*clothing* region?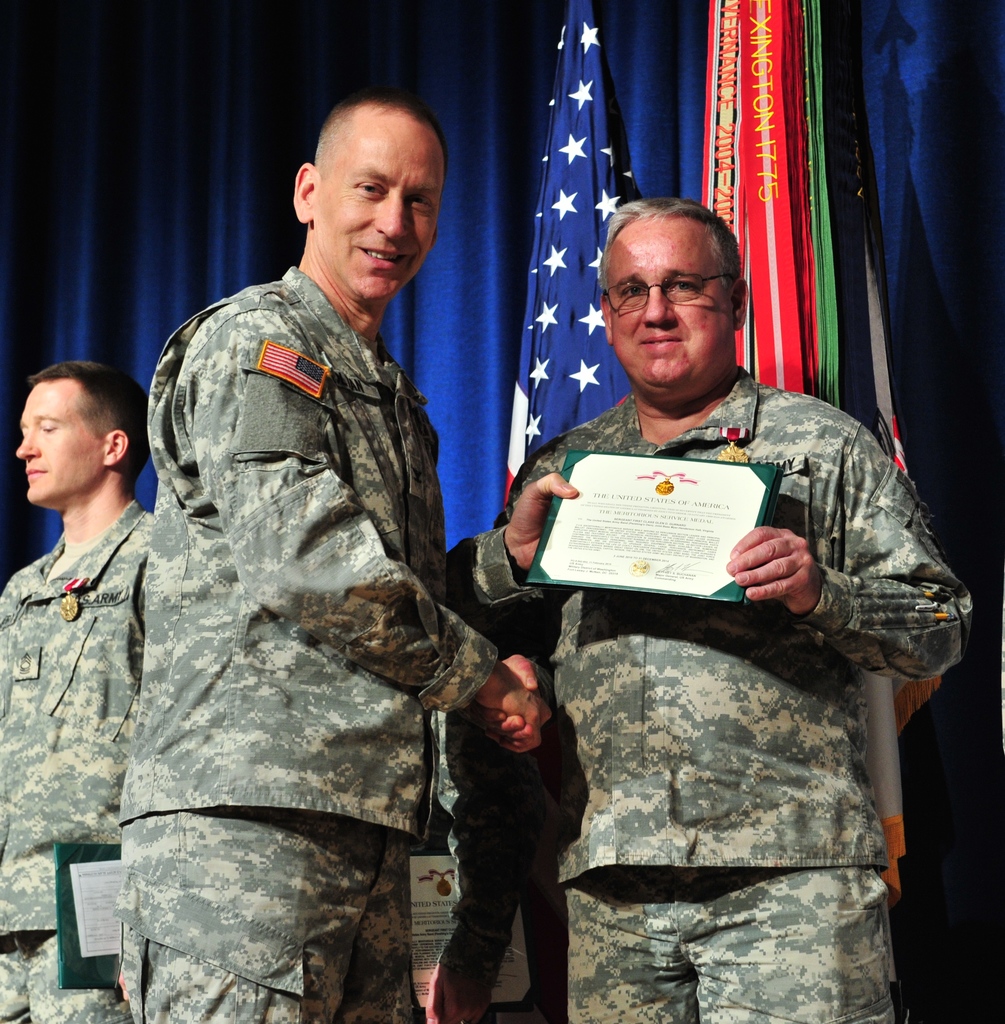
box(0, 503, 158, 1023)
